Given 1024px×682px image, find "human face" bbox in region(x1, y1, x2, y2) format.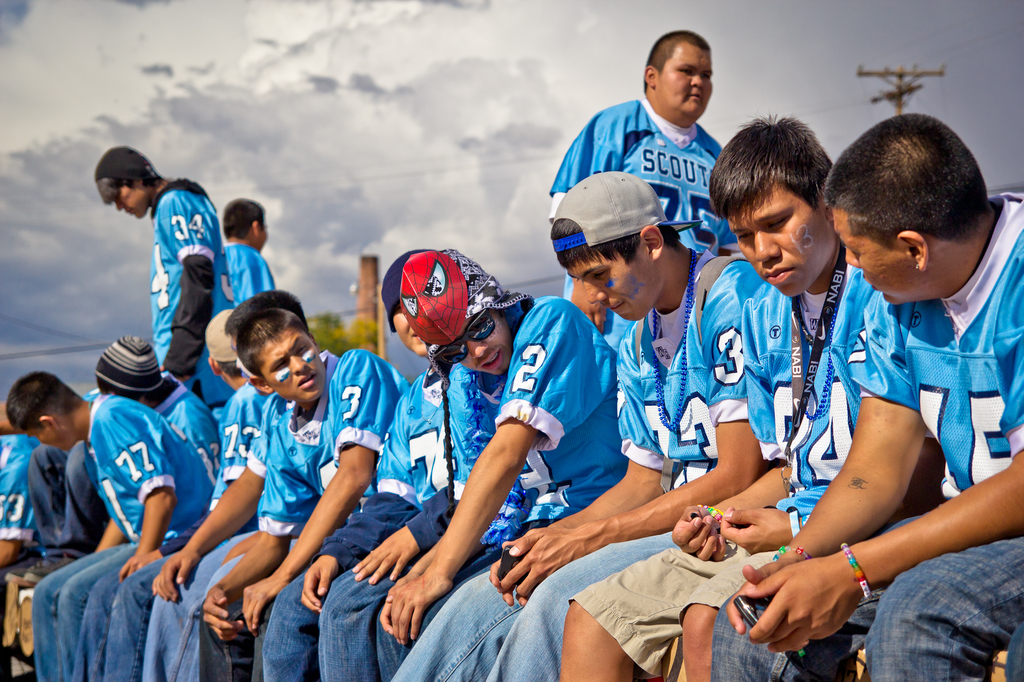
region(834, 205, 917, 306).
